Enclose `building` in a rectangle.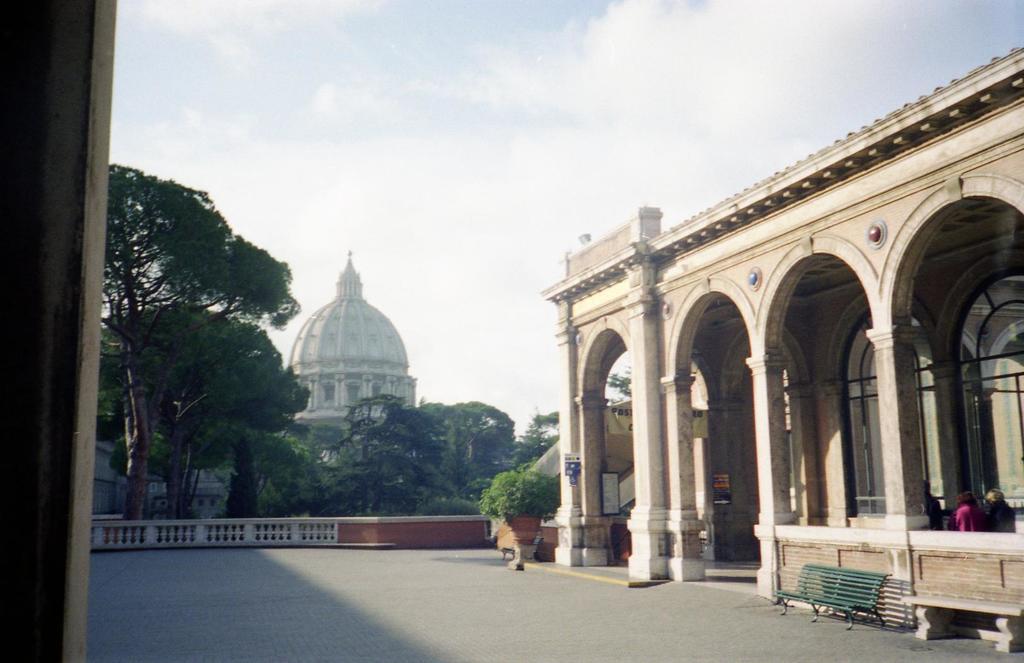
detection(0, 0, 1023, 662).
